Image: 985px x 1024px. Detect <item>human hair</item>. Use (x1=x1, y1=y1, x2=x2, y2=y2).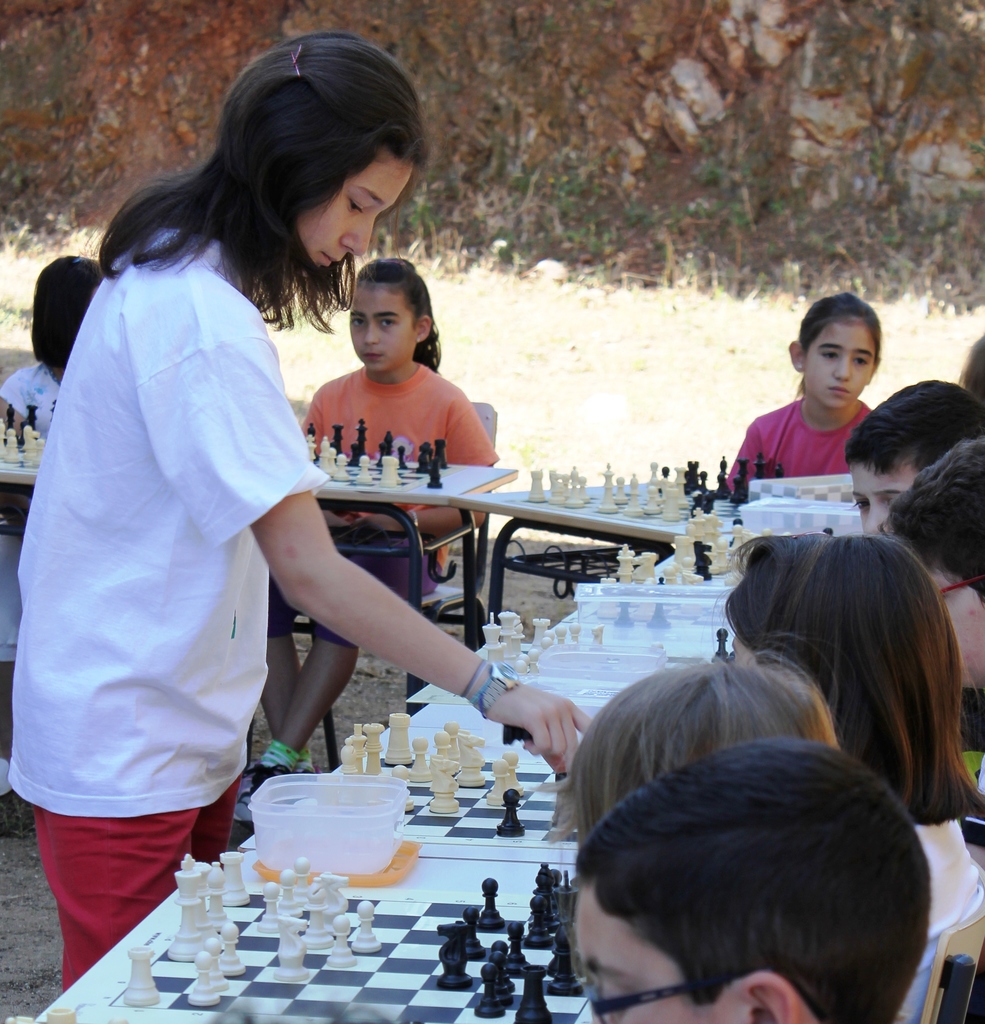
(x1=27, y1=252, x2=108, y2=371).
